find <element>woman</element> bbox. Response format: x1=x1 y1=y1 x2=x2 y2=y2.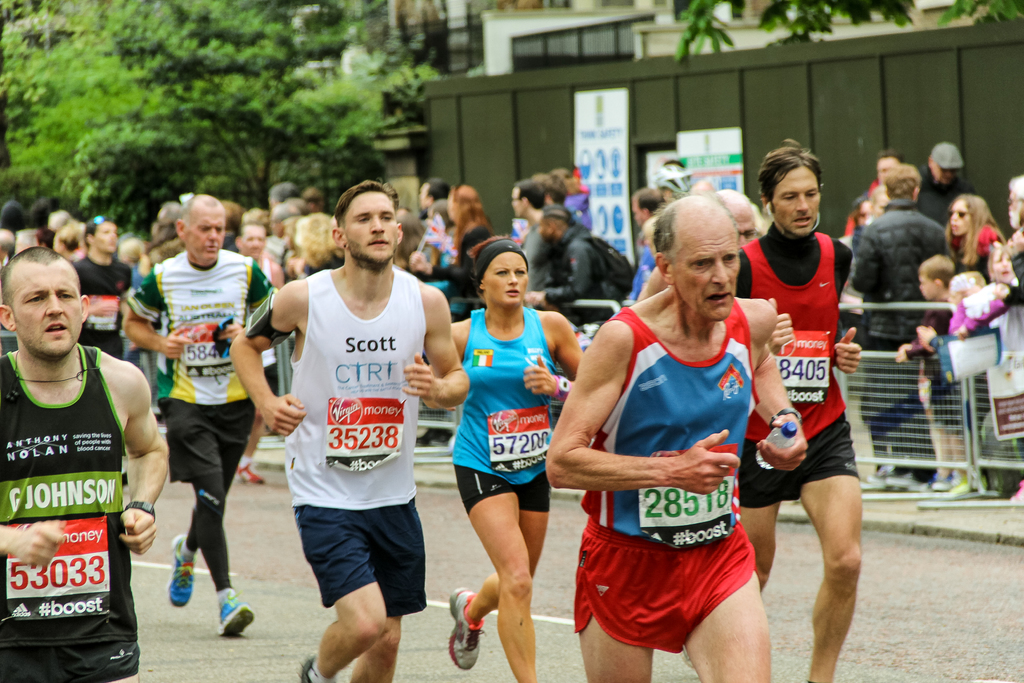
x1=410 y1=183 x2=500 y2=321.
